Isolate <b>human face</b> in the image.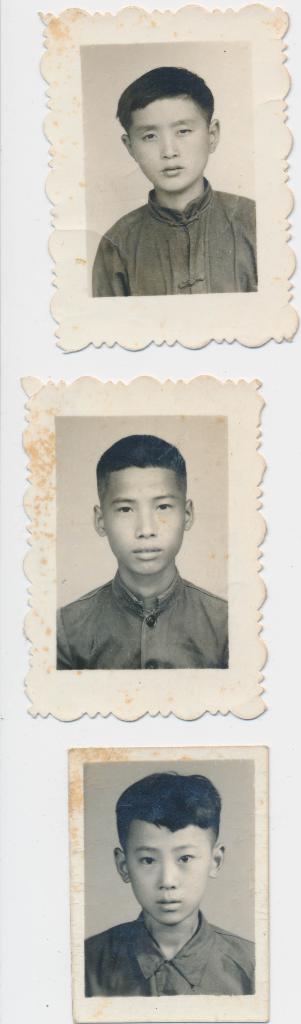
Isolated region: crop(123, 95, 213, 193).
